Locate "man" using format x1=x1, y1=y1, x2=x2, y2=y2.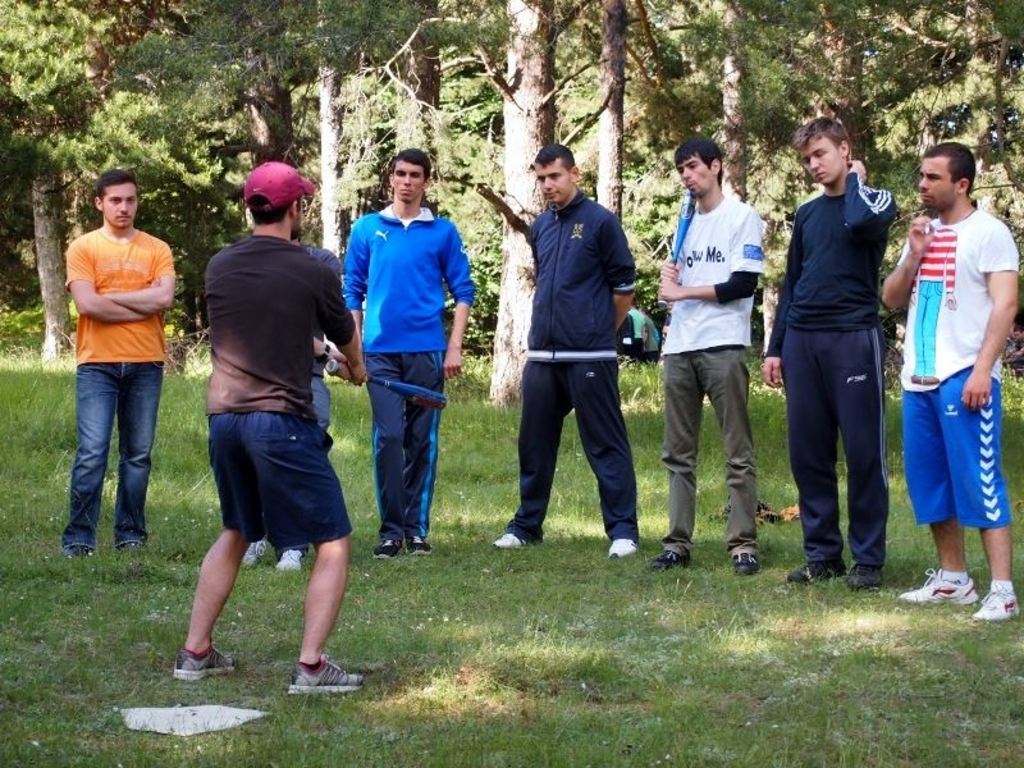
x1=489, y1=138, x2=644, y2=557.
